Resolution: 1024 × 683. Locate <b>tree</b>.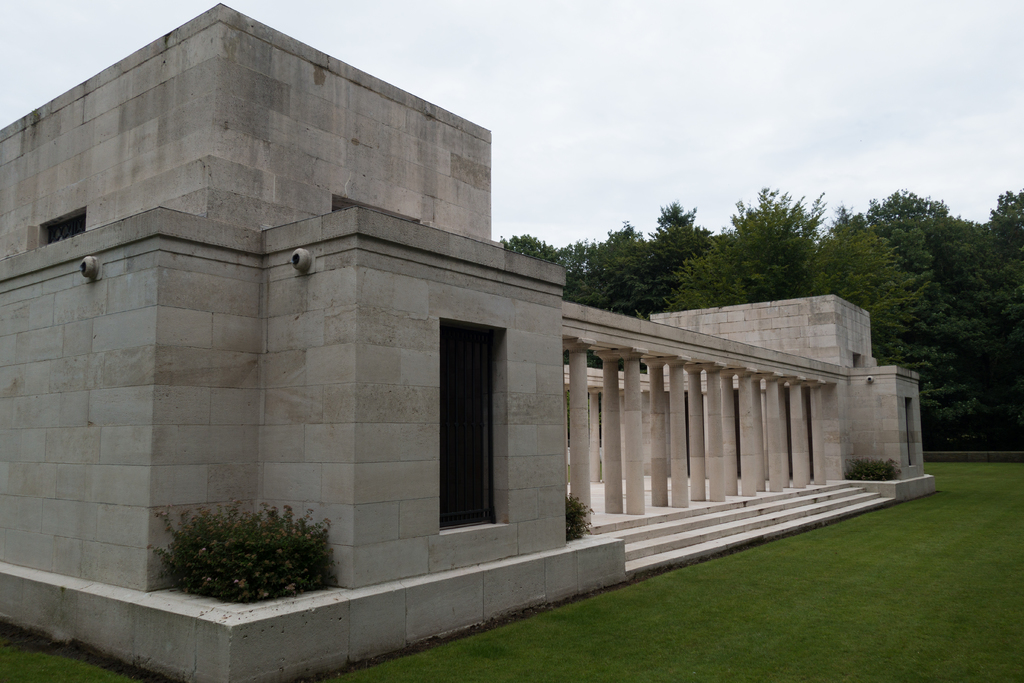
x1=495, y1=234, x2=569, y2=269.
